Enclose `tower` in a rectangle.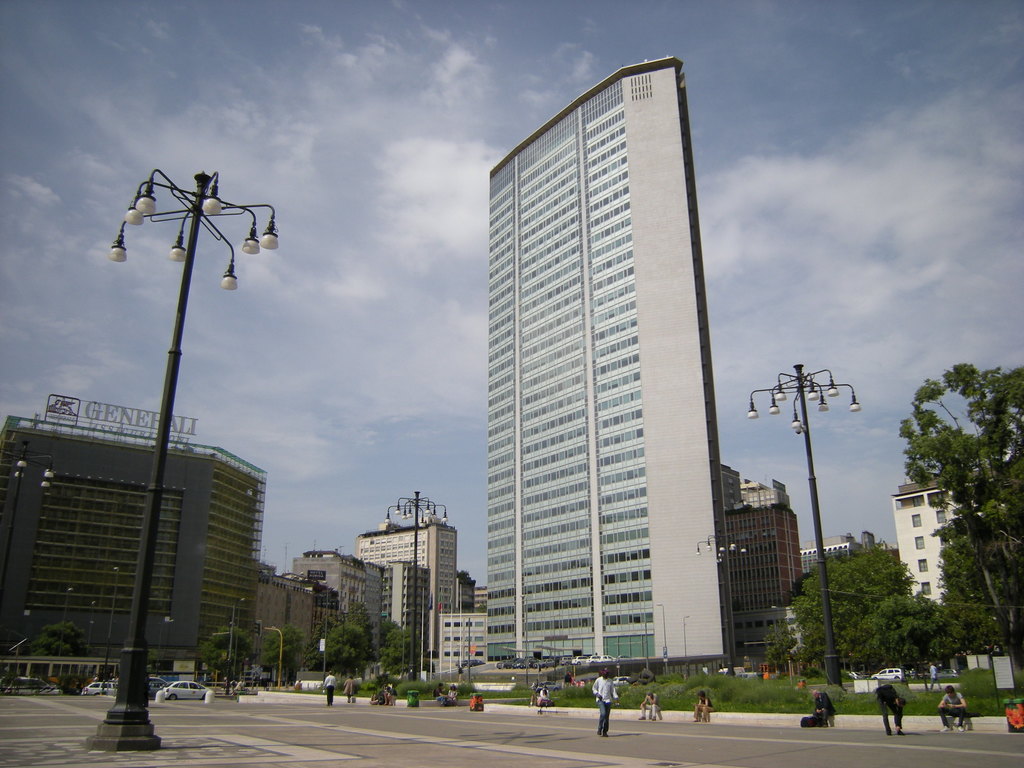
(801,529,855,579).
